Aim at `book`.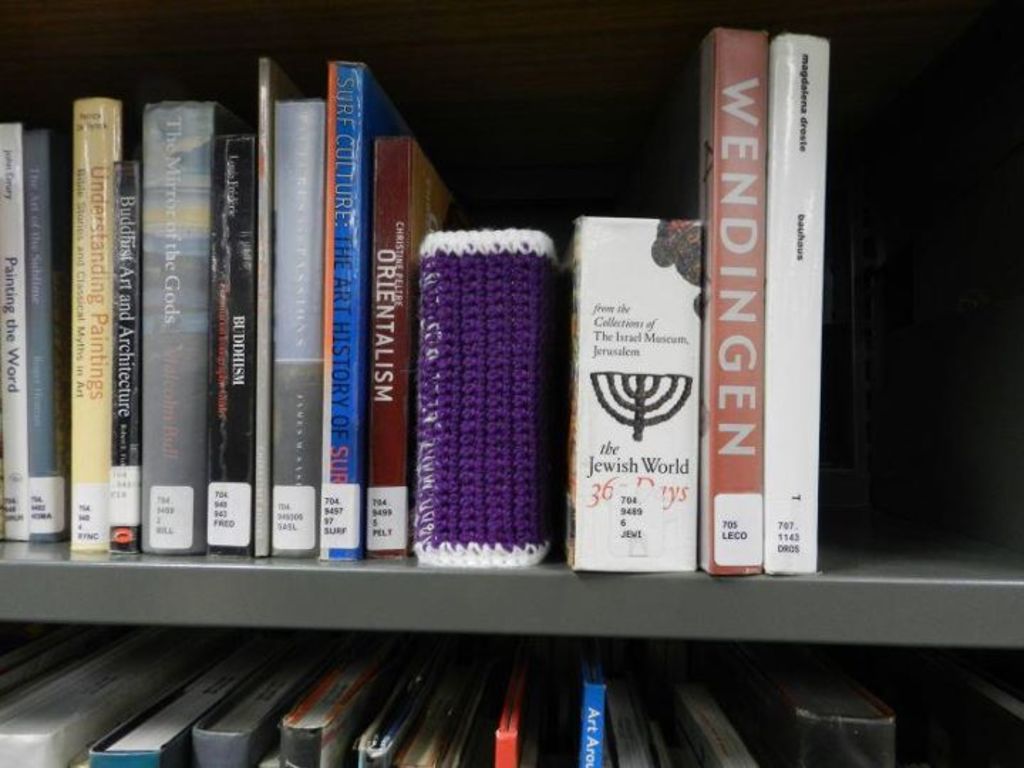
Aimed at (18,129,60,538).
